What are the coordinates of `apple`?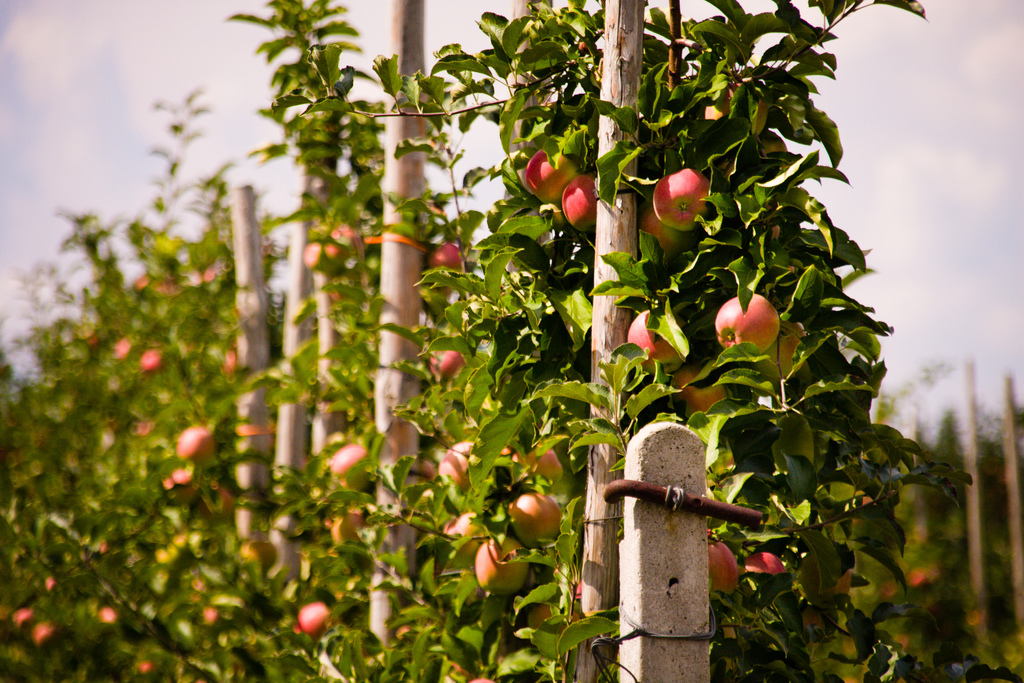
select_region(709, 541, 740, 597).
